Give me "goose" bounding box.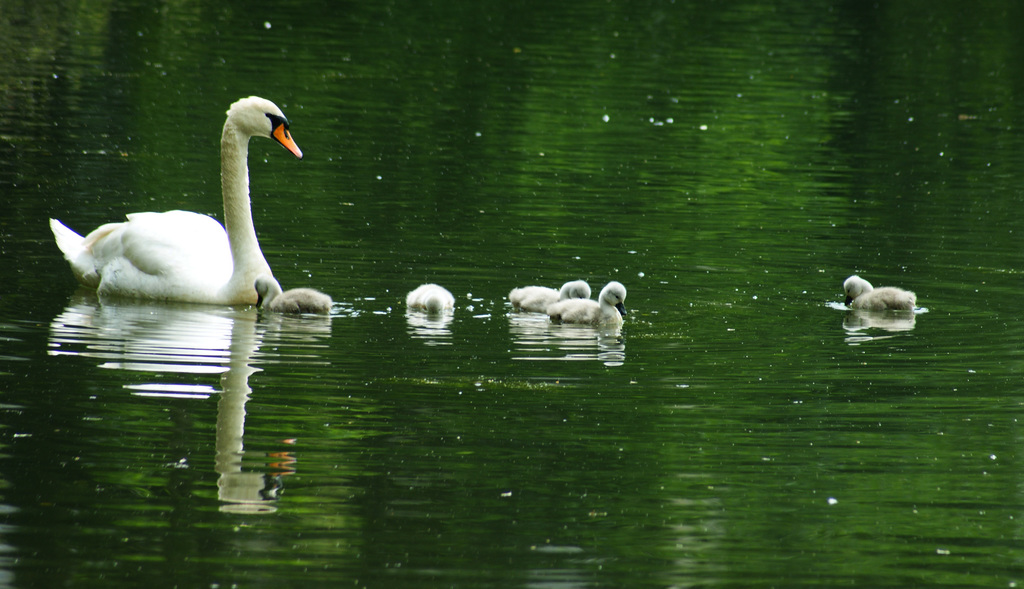
{"left": 845, "top": 277, "right": 917, "bottom": 312}.
